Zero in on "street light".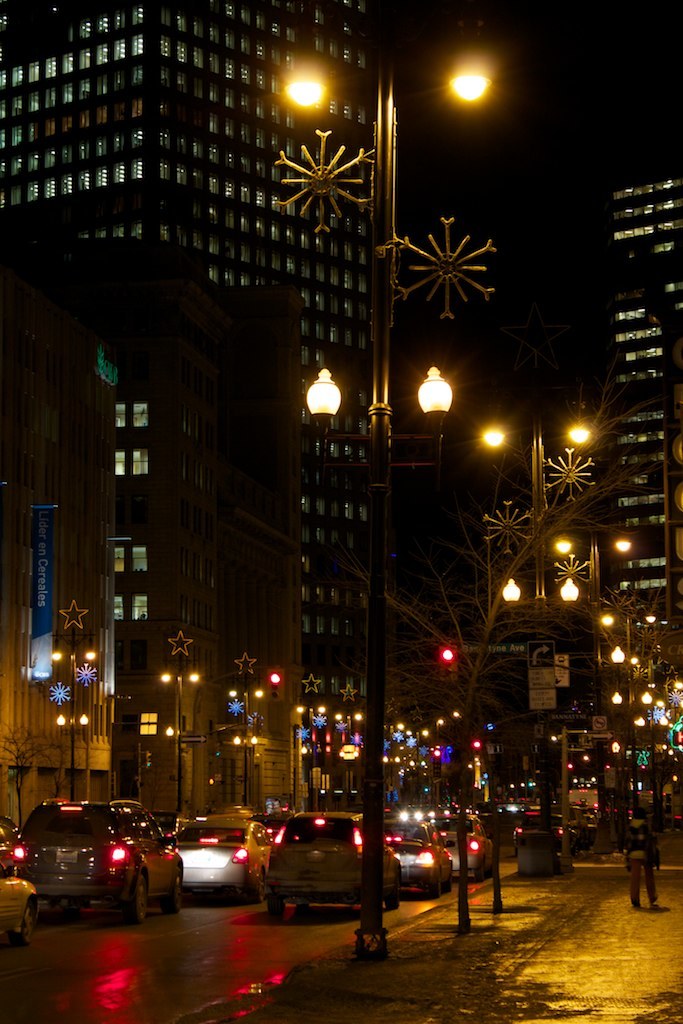
Zeroed in: [225, 657, 273, 803].
